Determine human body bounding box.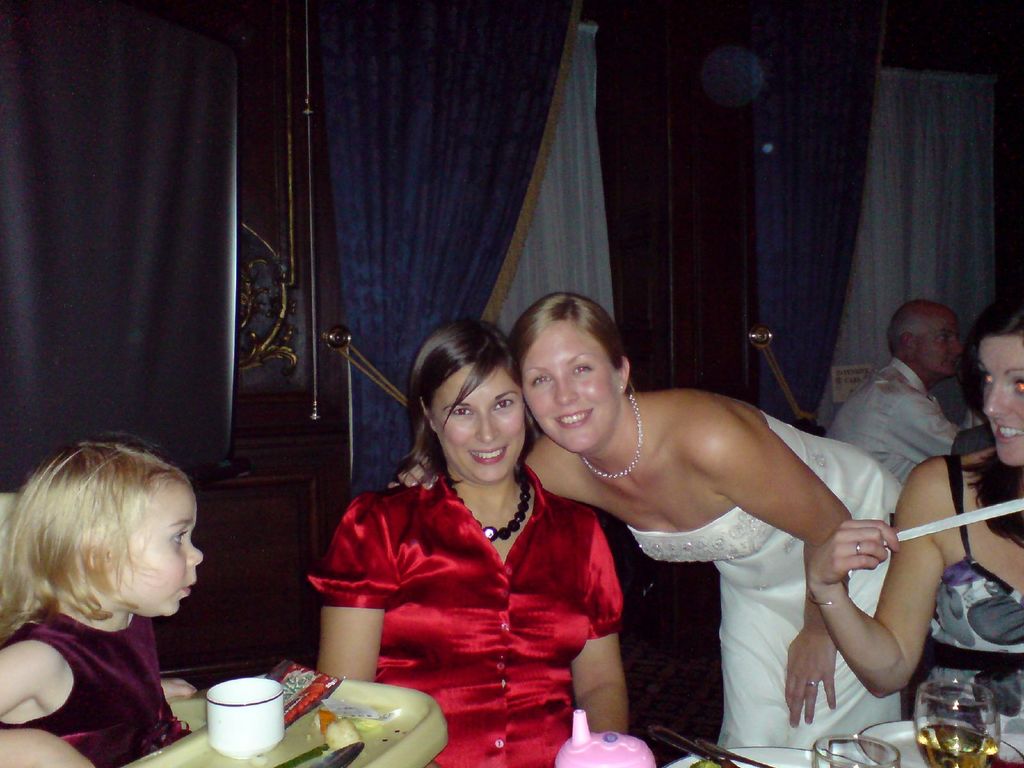
Determined: bbox(308, 316, 627, 767).
